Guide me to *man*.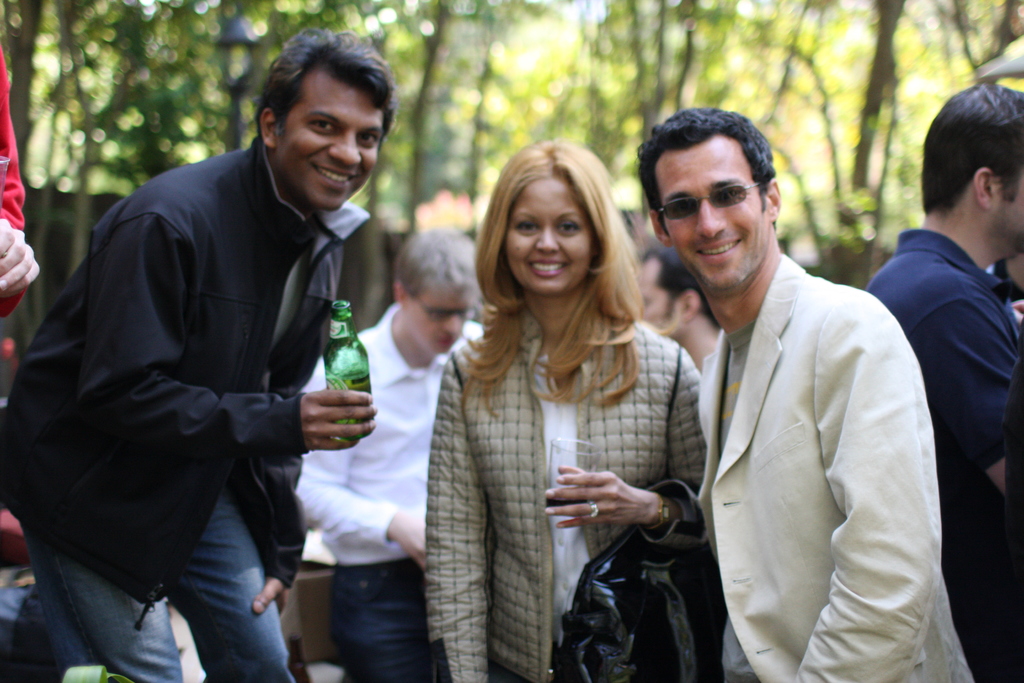
Guidance: 639, 100, 967, 682.
